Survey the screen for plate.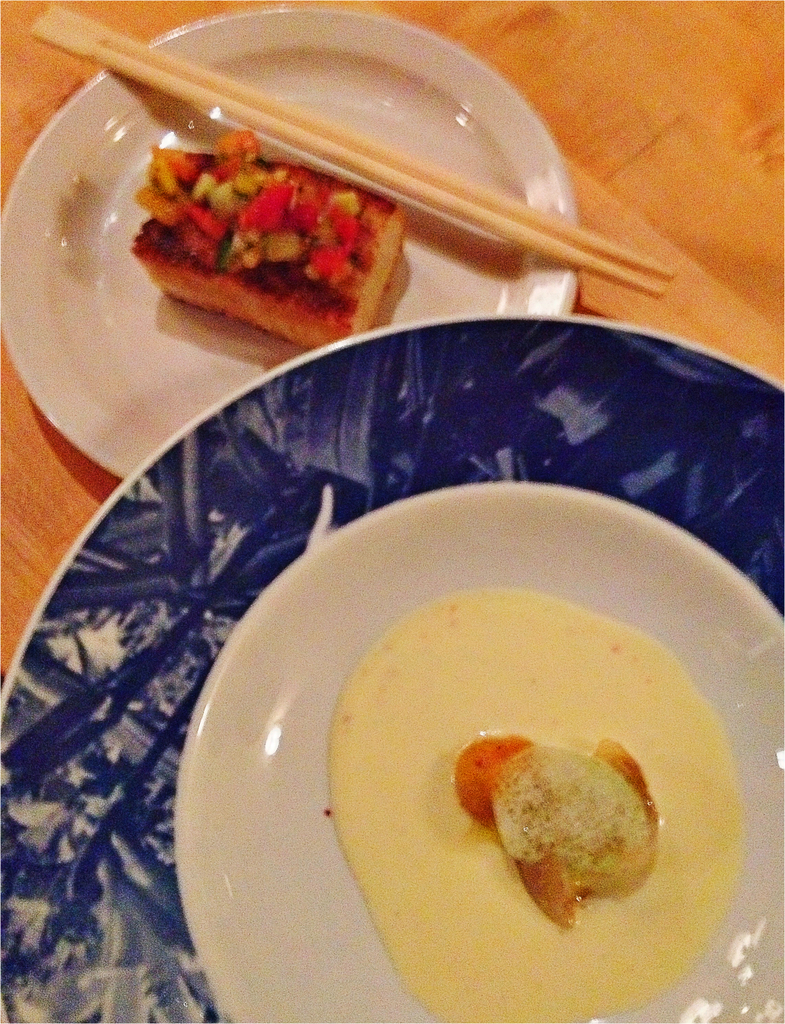
Survey found: 186 476 784 1023.
